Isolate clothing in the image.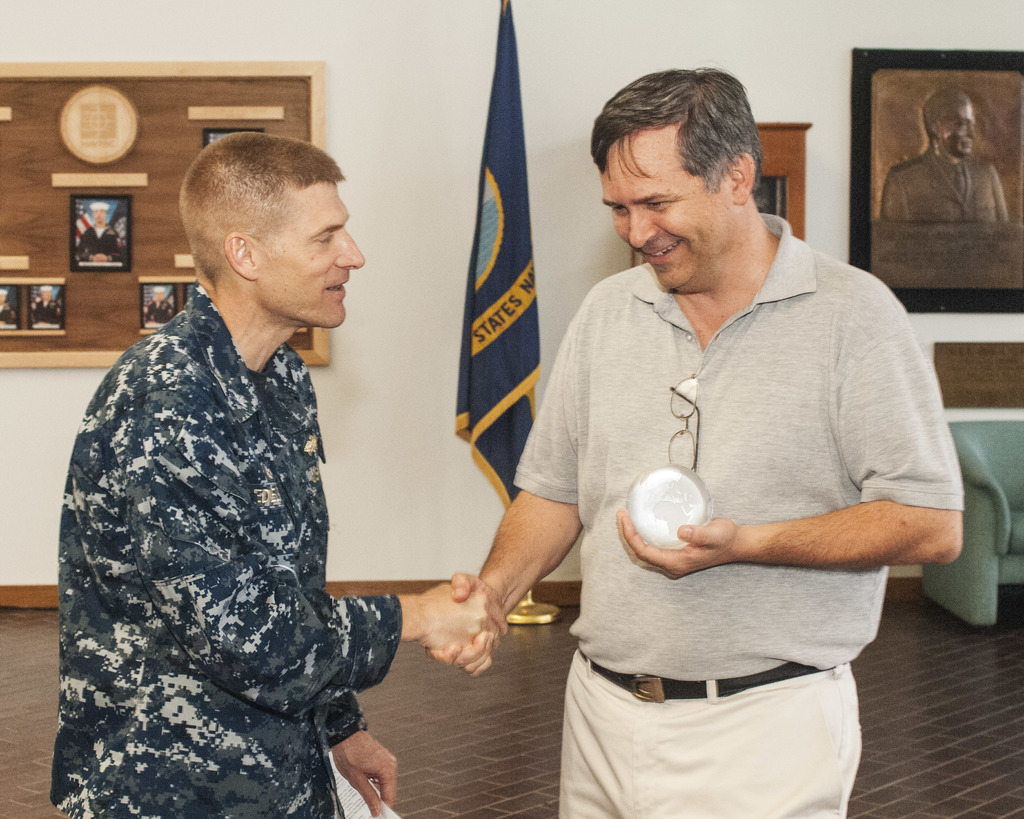
Isolated region: Rect(508, 242, 958, 818).
